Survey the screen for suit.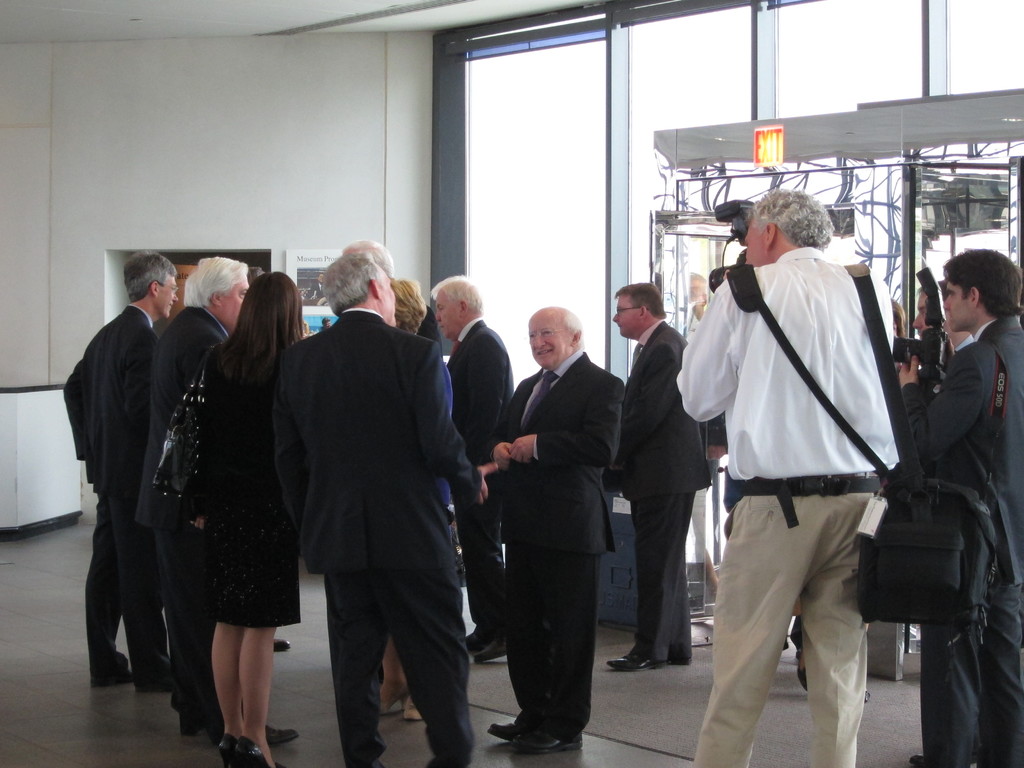
Survey found: l=615, t=317, r=716, b=663.
